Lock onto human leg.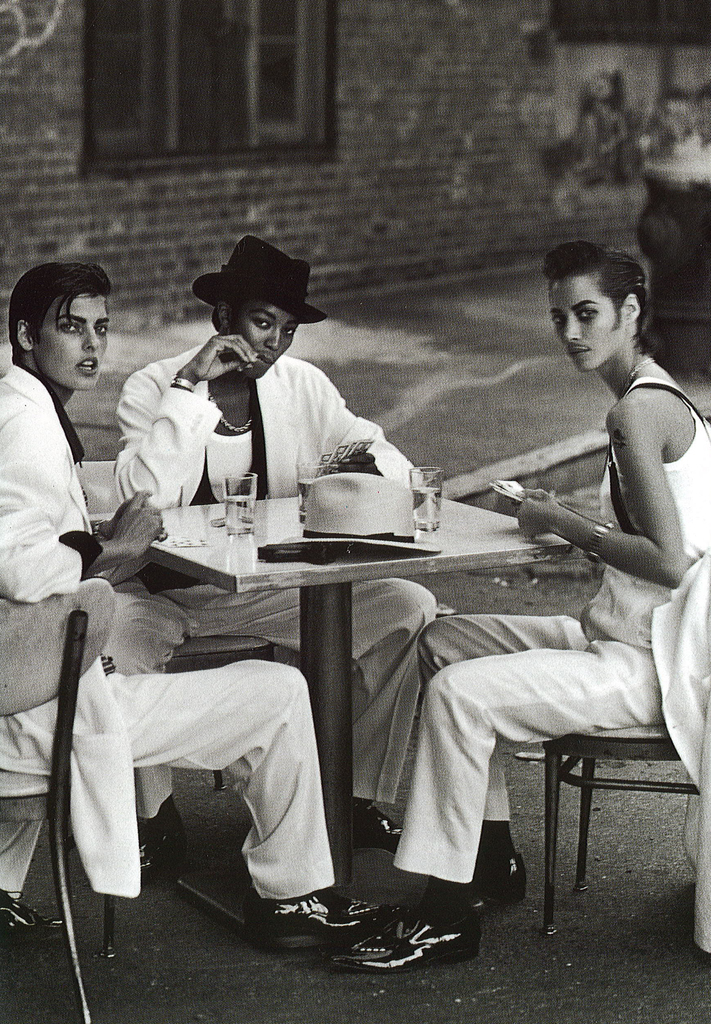
Locked: rect(97, 659, 395, 950).
